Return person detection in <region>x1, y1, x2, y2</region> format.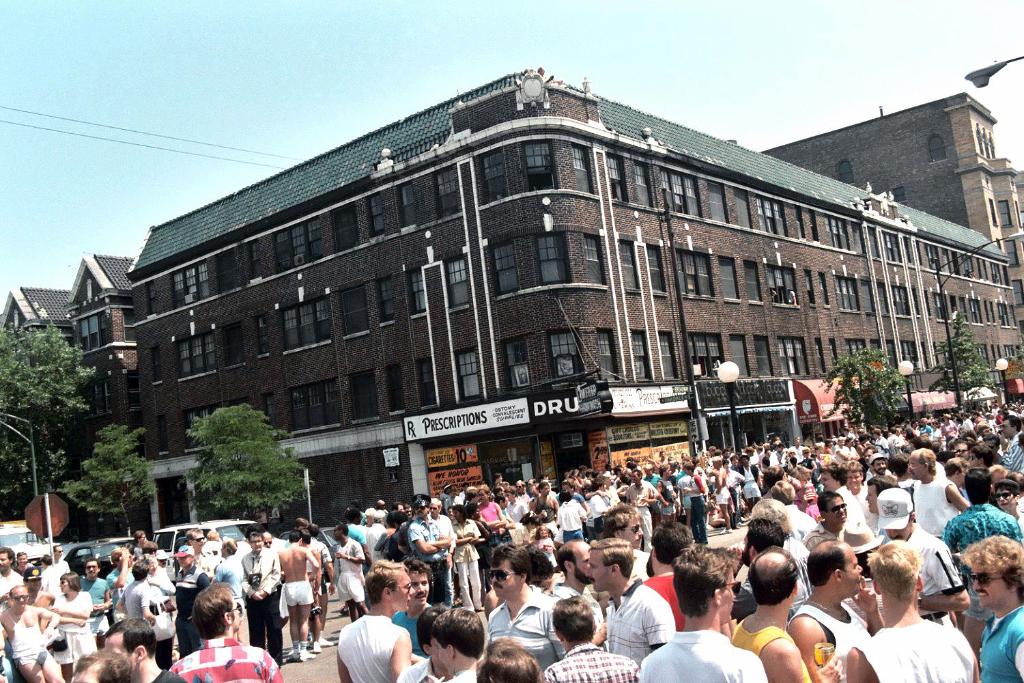
<region>168, 583, 285, 682</region>.
